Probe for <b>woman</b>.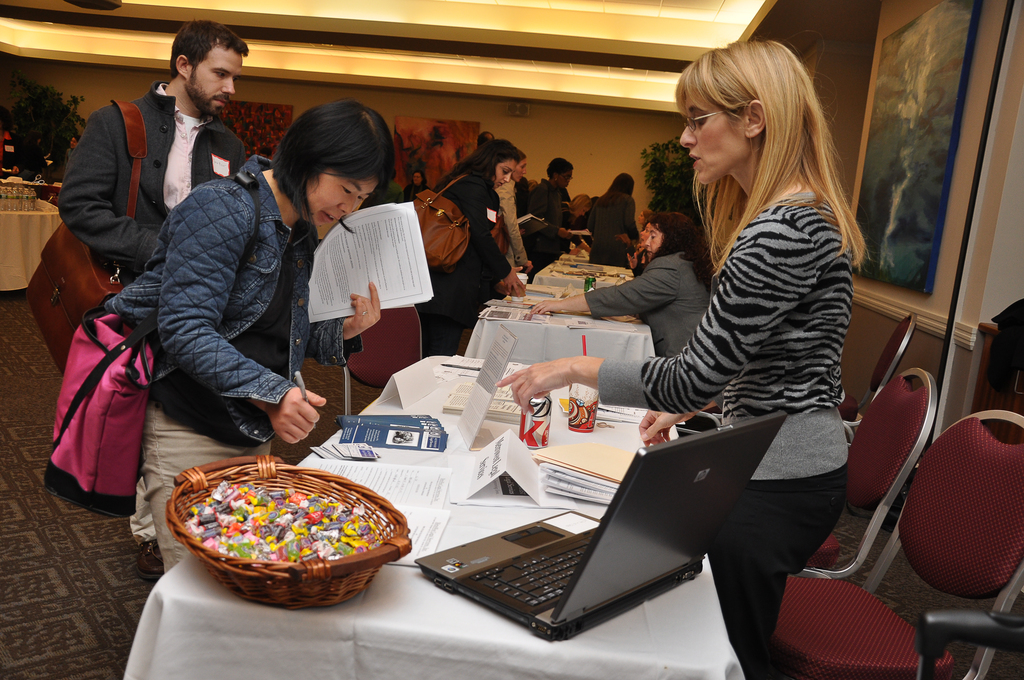
Probe result: {"left": 403, "top": 165, "right": 426, "bottom": 203}.
